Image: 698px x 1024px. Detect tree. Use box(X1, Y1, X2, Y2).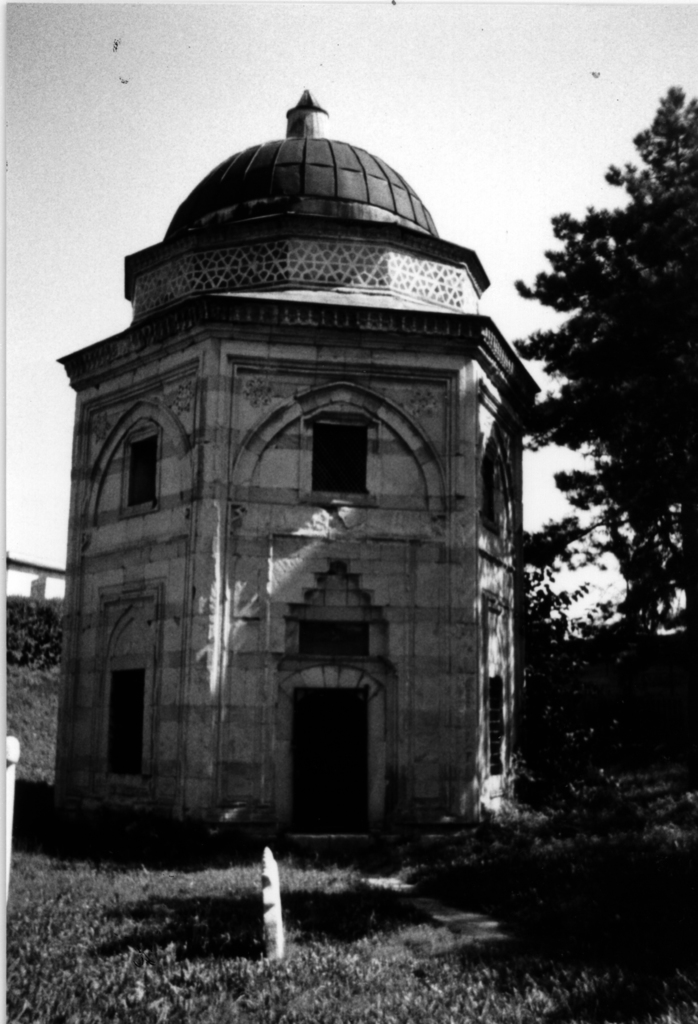
box(510, 85, 683, 826).
